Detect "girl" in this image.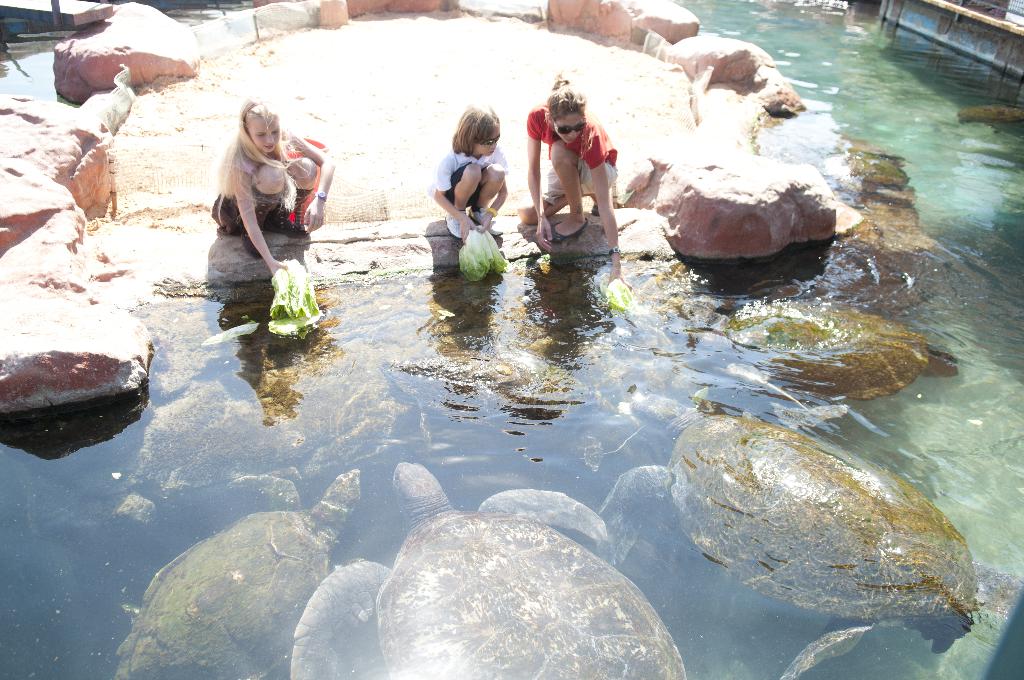
Detection: box(210, 98, 334, 277).
